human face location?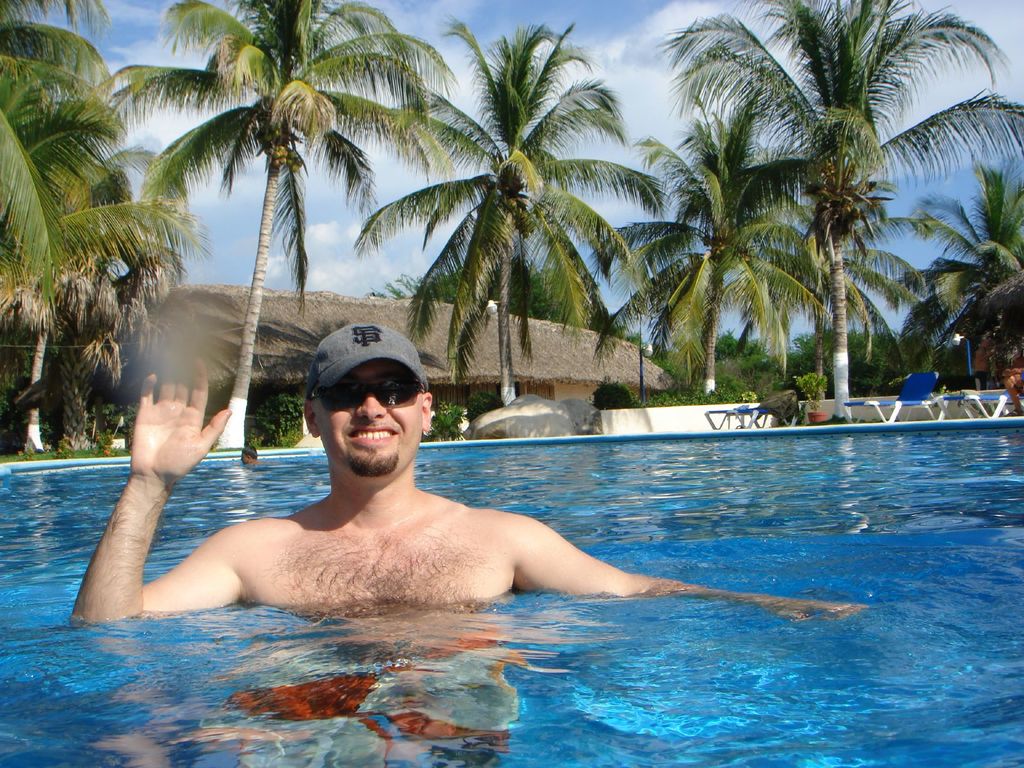
<box>316,362,425,477</box>
